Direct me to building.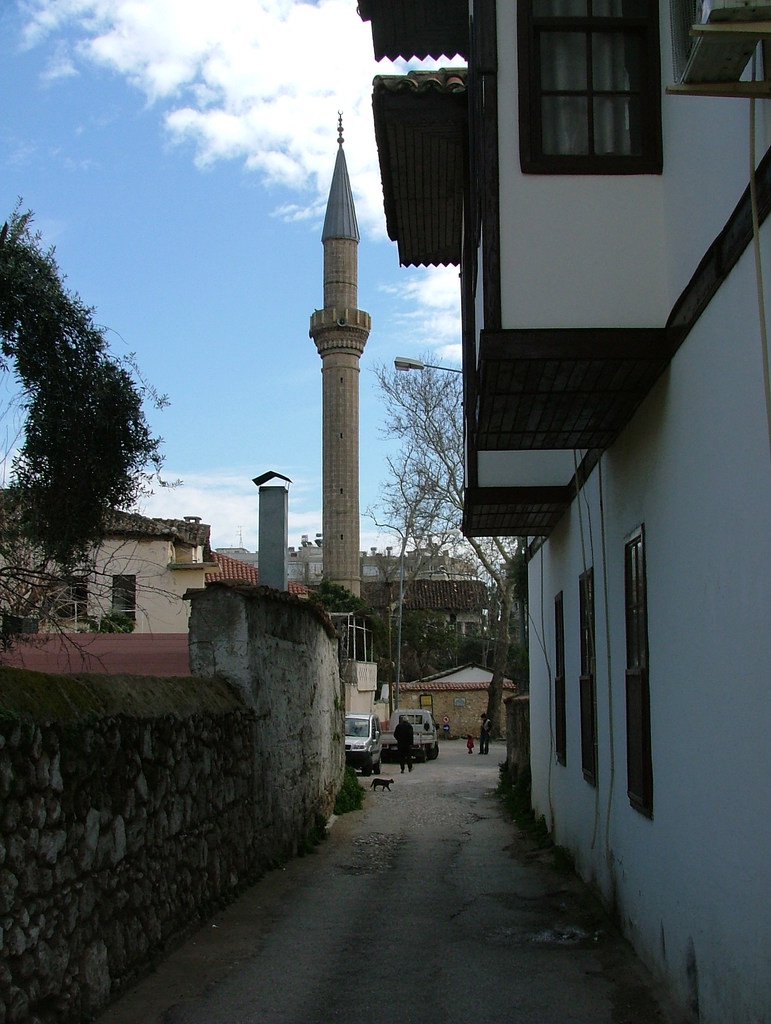
Direction: box(389, 668, 532, 745).
